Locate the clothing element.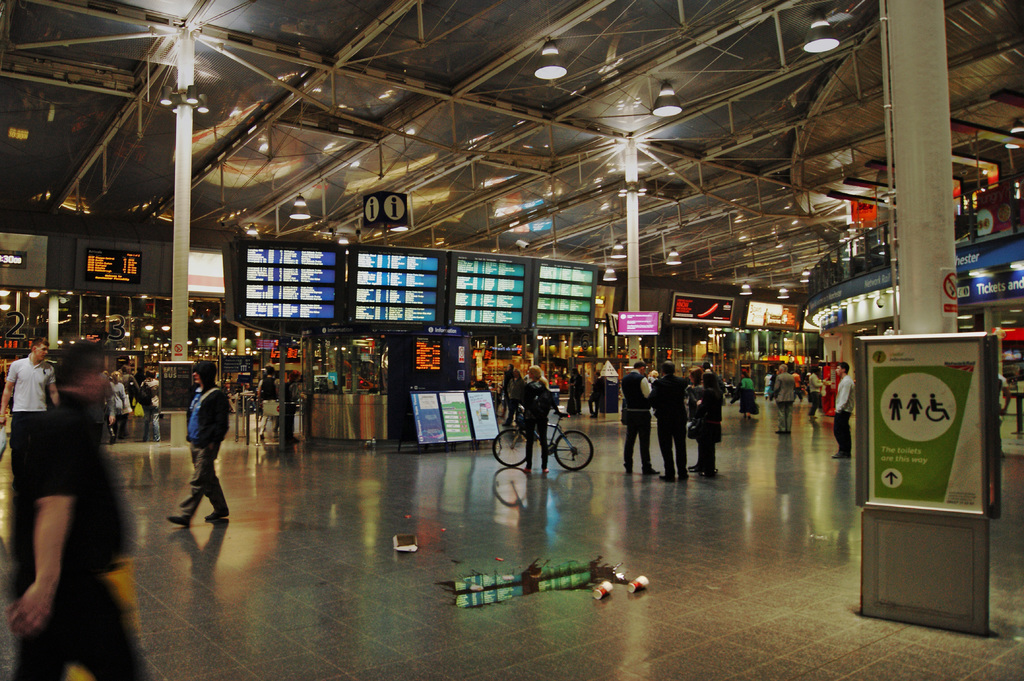
Element bbox: (left=809, top=373, right=822, bottom=417).
